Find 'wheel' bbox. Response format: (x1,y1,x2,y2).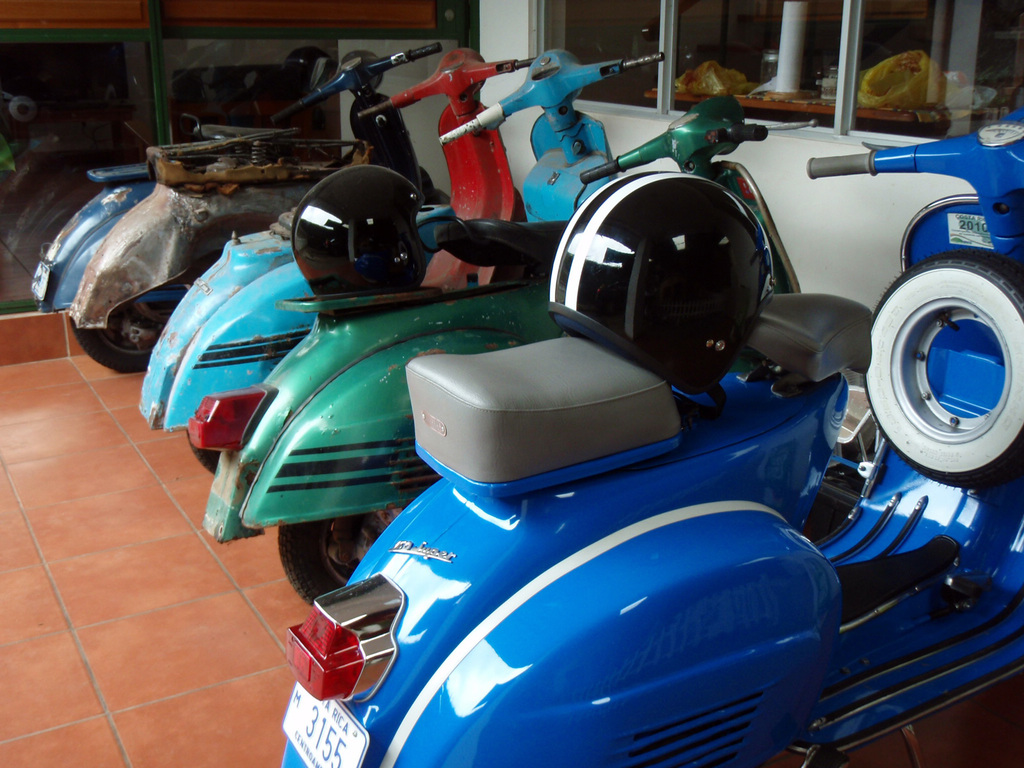
(187,433,218,477).
